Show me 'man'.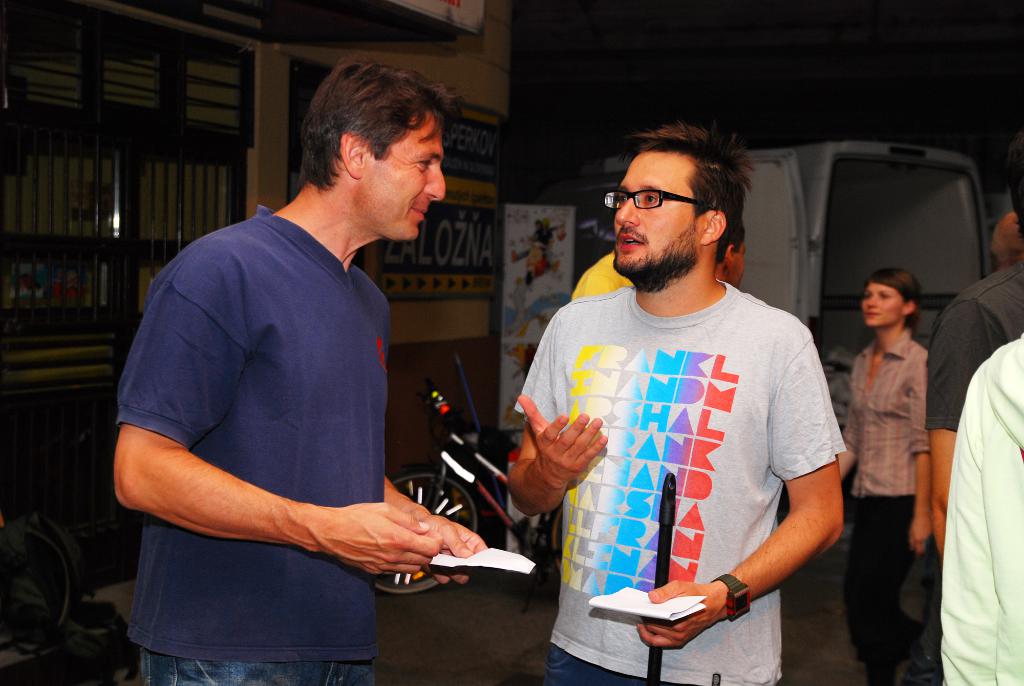
'man' is here: Rect(714, 218, 746, 286).
